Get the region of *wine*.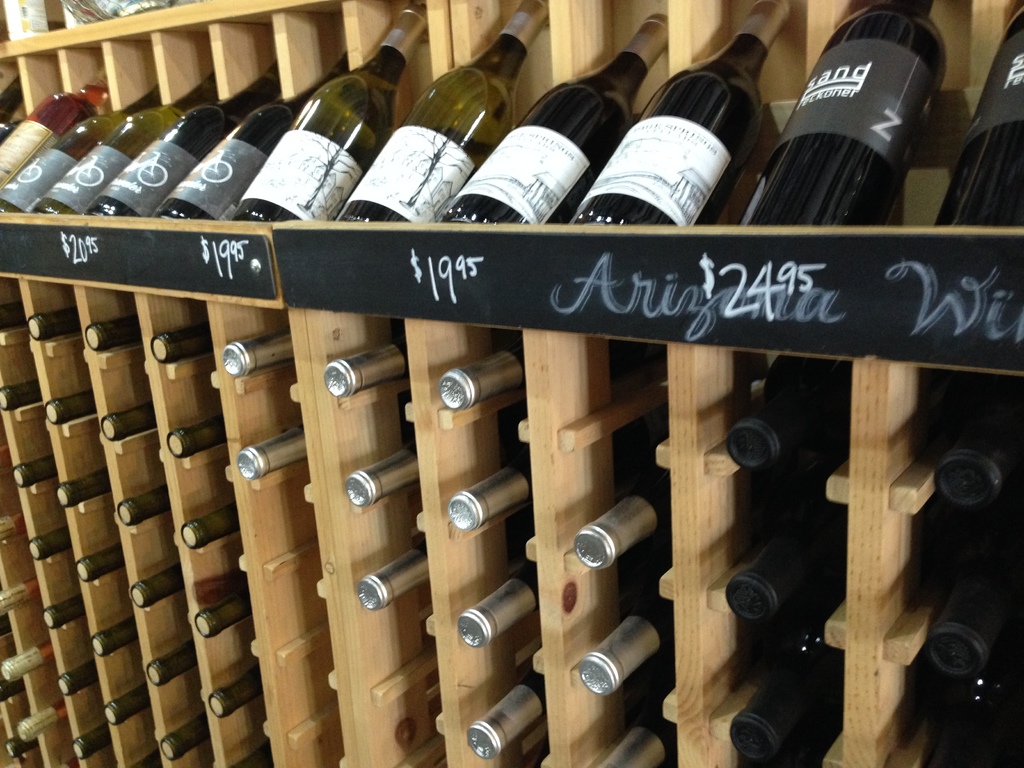
box(573, 468, 675, 566).
